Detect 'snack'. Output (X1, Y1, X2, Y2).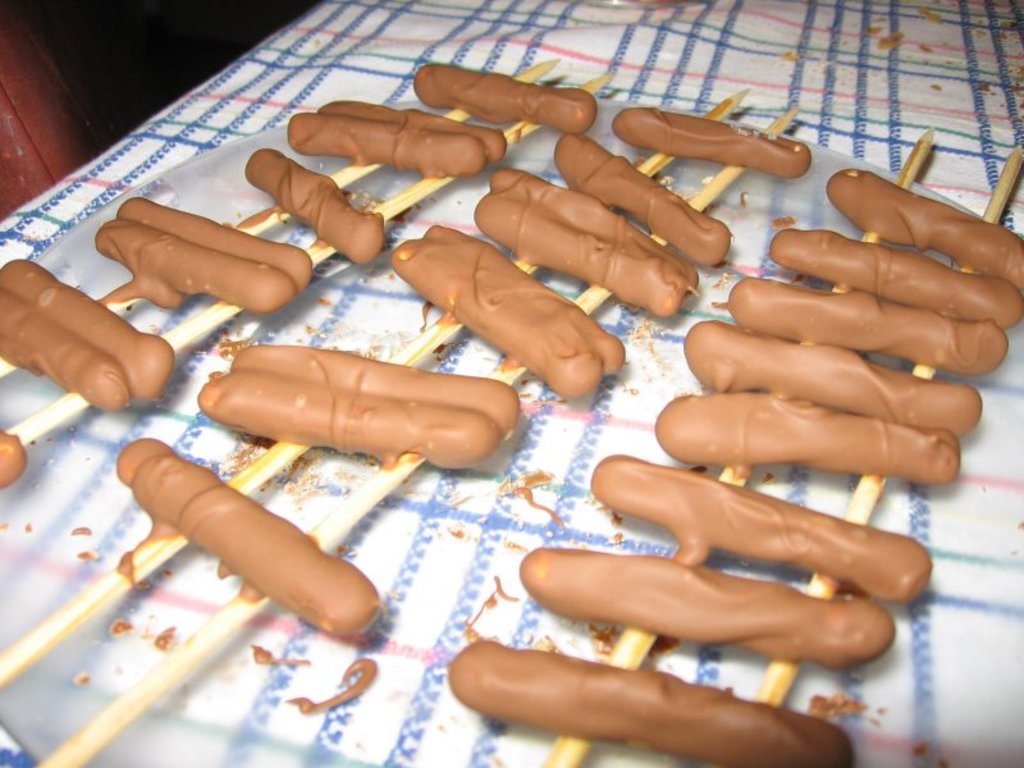
(396, 219, 628, 401).
